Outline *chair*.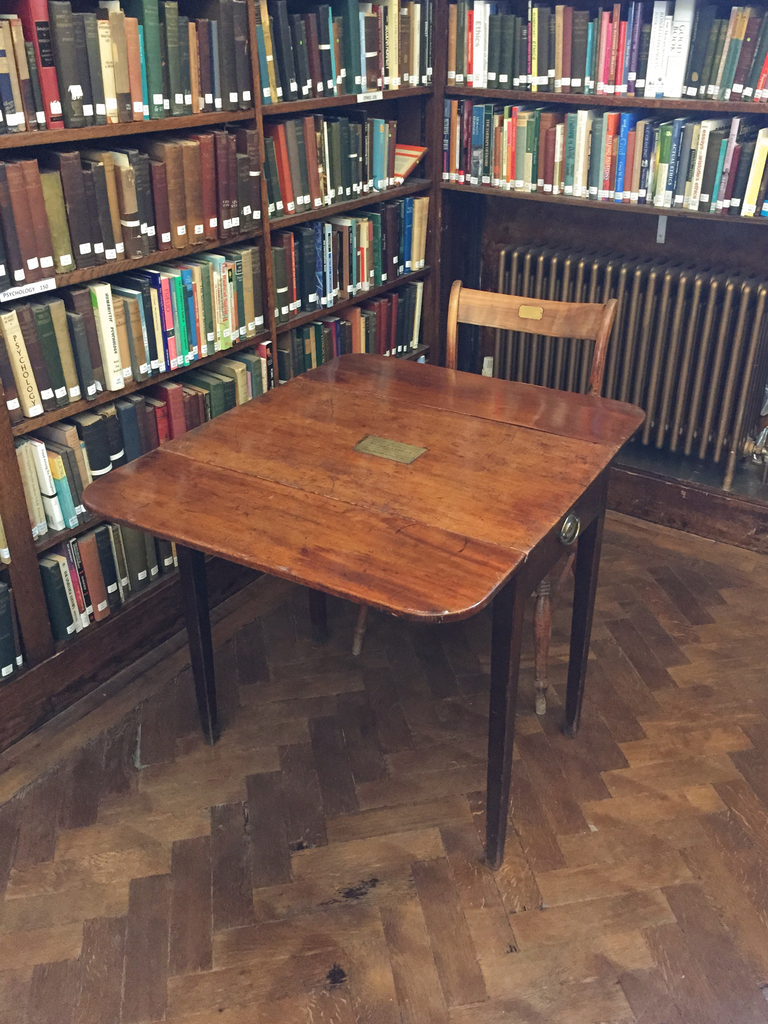
Outline: 350/279/627/721.
